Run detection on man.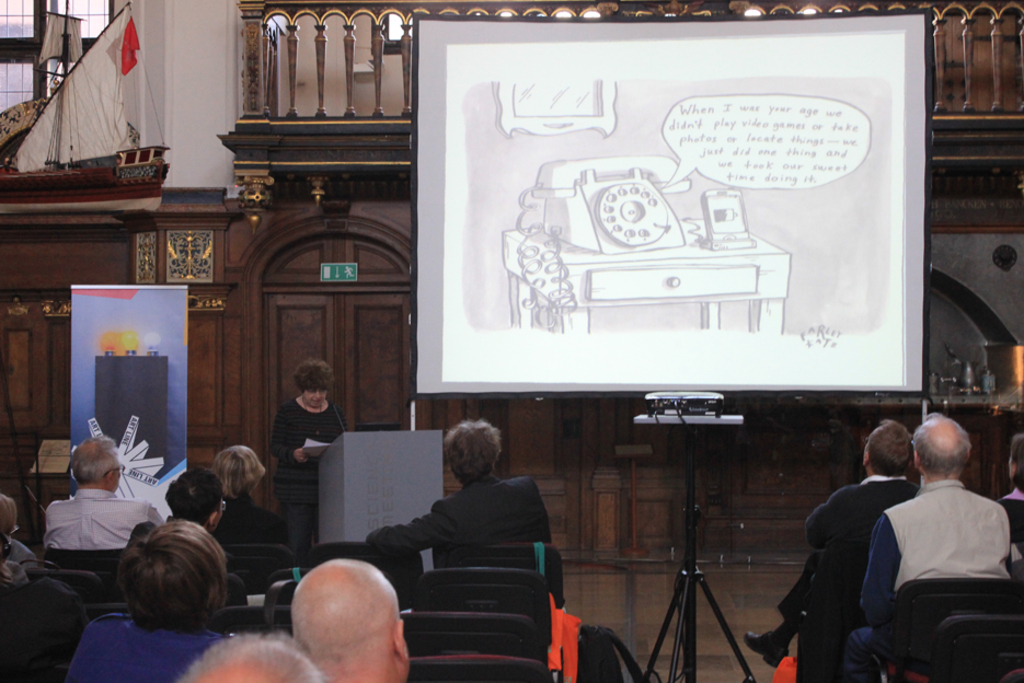
Result: x1=248, y1=541, x2=436, y2=678.
